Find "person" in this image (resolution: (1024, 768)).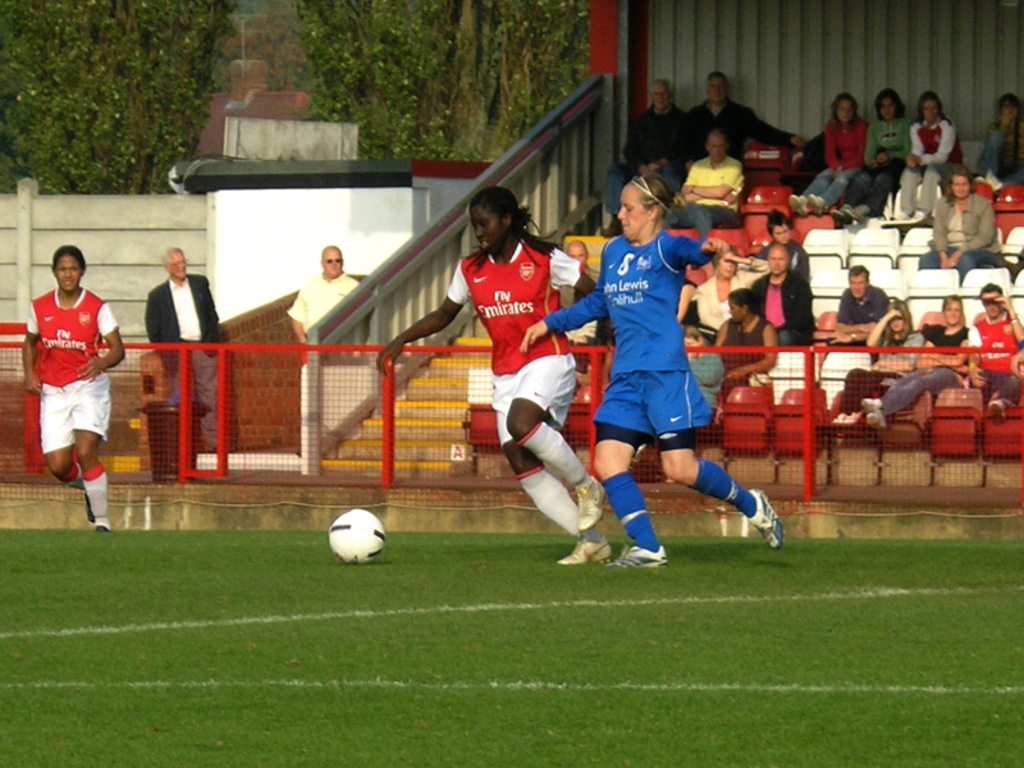
(860,293,970,426).
